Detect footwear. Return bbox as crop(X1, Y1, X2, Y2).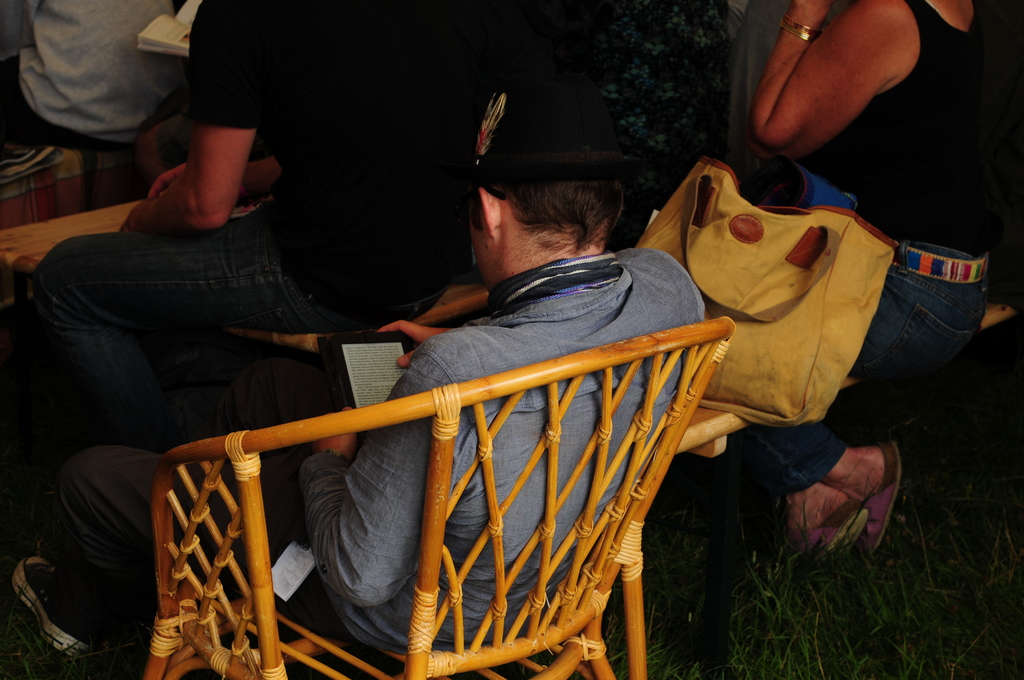
crop(8, 553, 104, 660).
